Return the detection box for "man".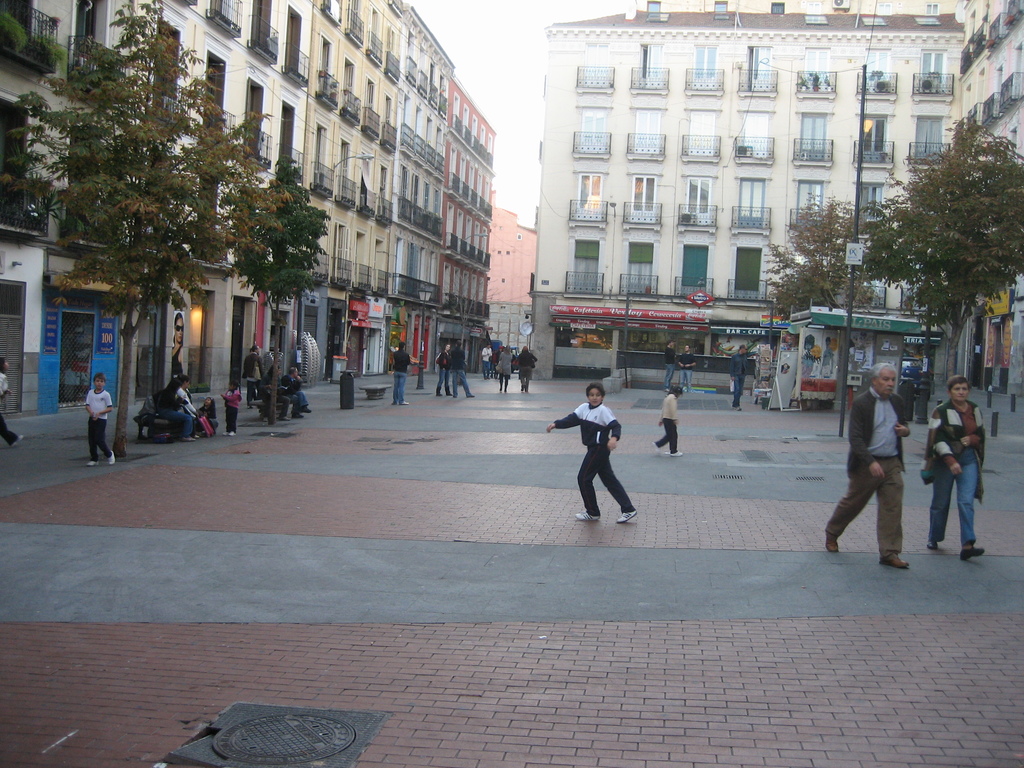
(x1=730, y1=341, x2=743, y2=410).
